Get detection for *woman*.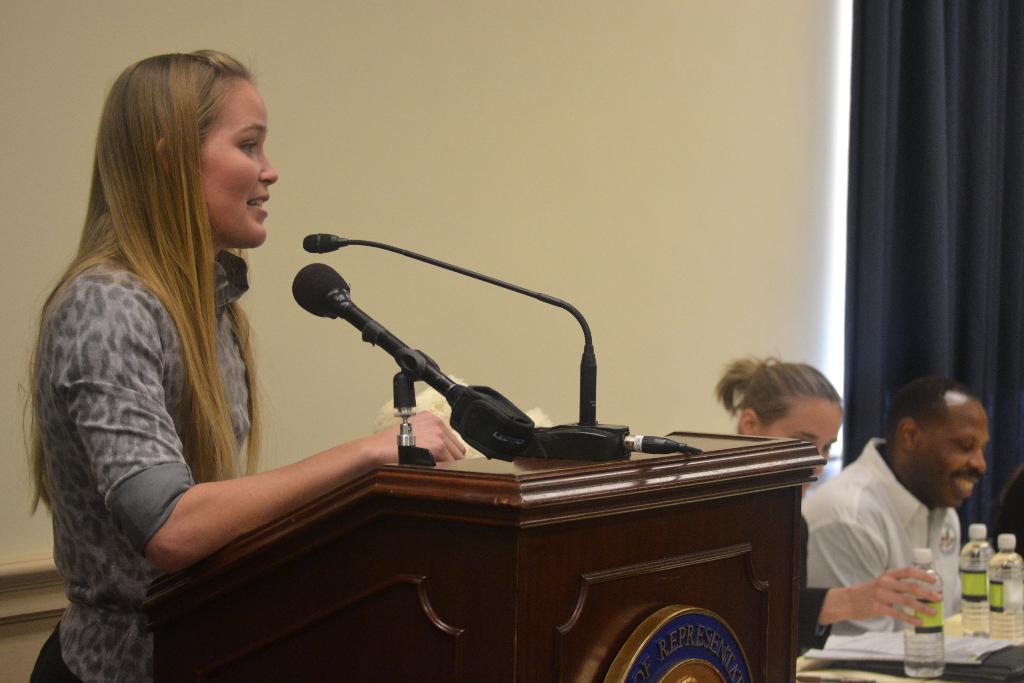
Detection: left=715, top=352, right=943, bottom=652.
